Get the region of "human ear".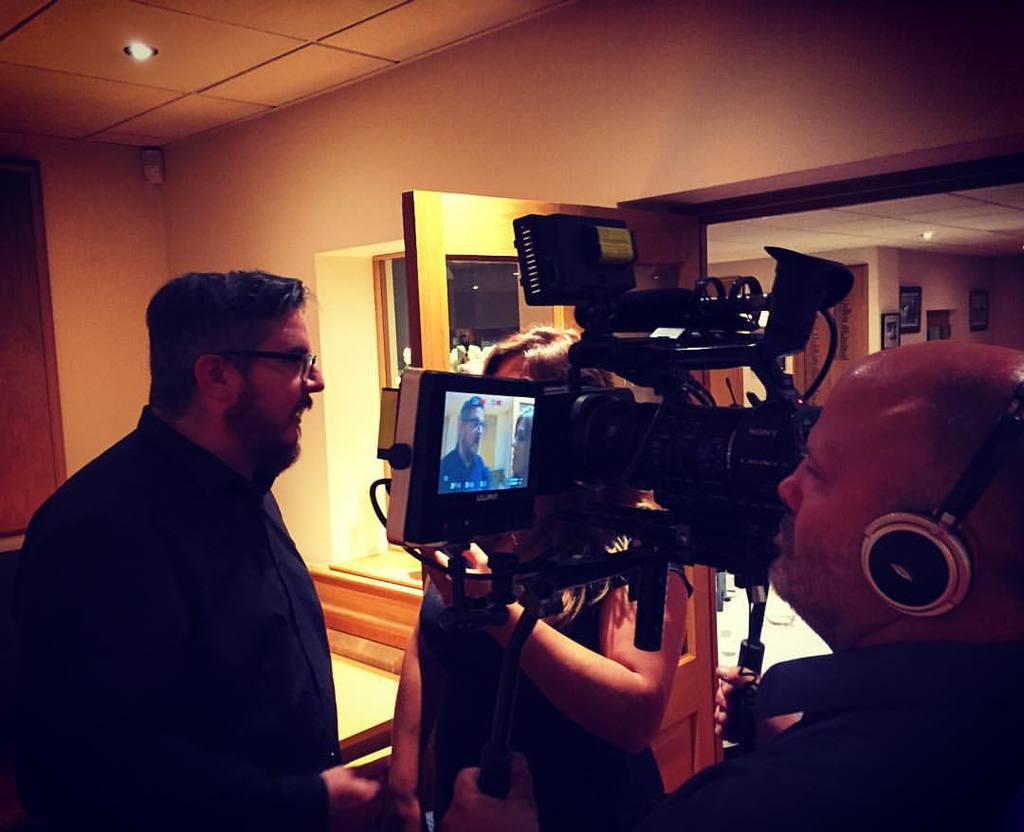
{"left": 194, "top": 354, "right": 227, "bottom": 402}.
